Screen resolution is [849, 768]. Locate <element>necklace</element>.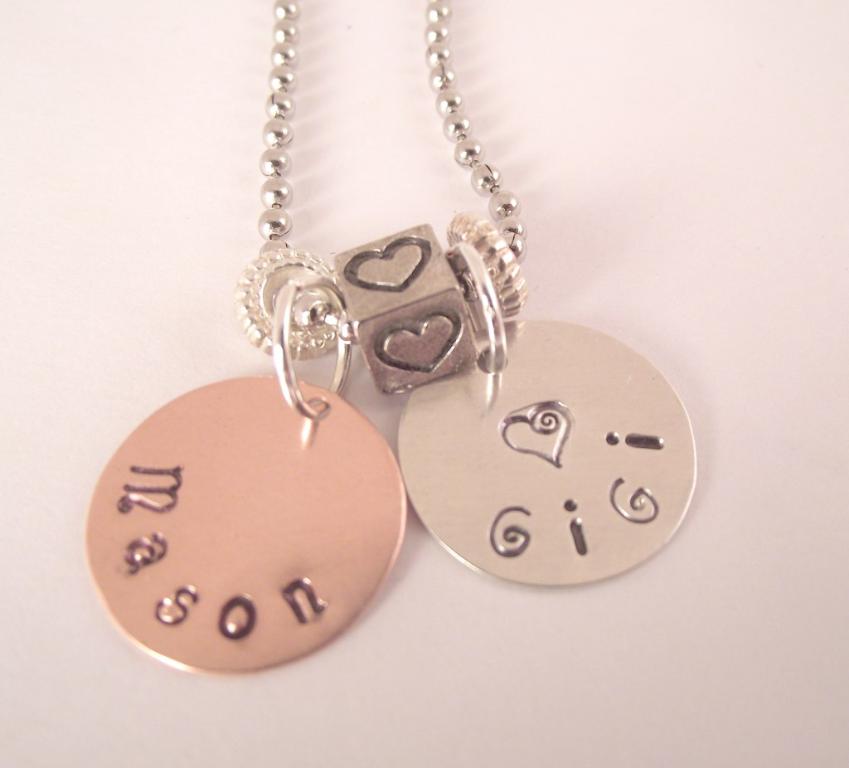
bbox=(80, 0, 697, 678).
